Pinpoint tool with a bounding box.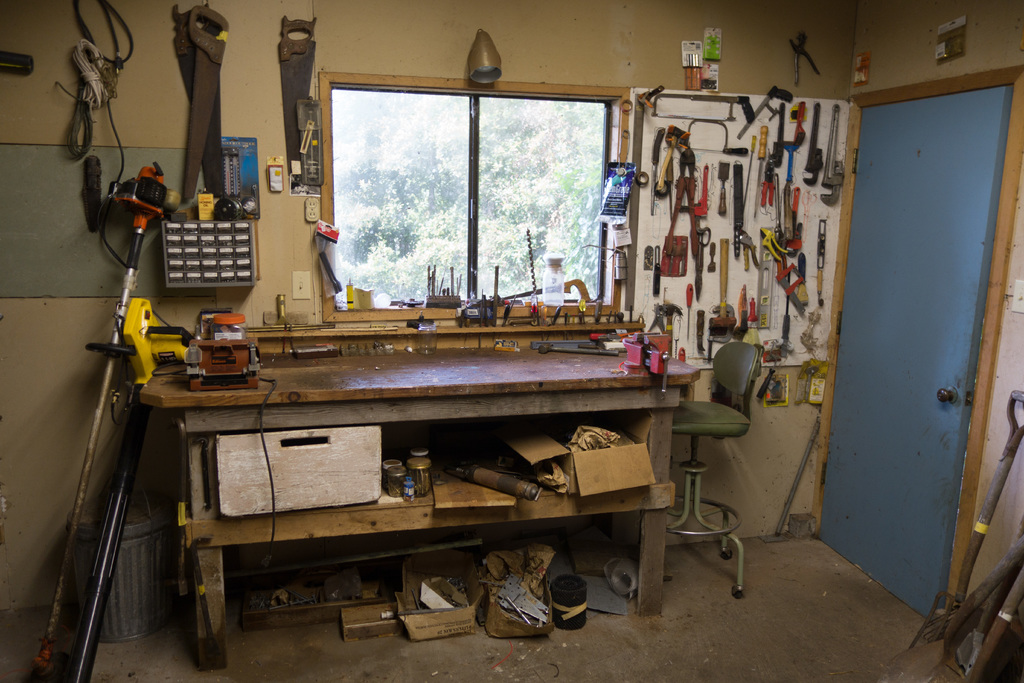
l=66, t=297, r=187, b=680.
